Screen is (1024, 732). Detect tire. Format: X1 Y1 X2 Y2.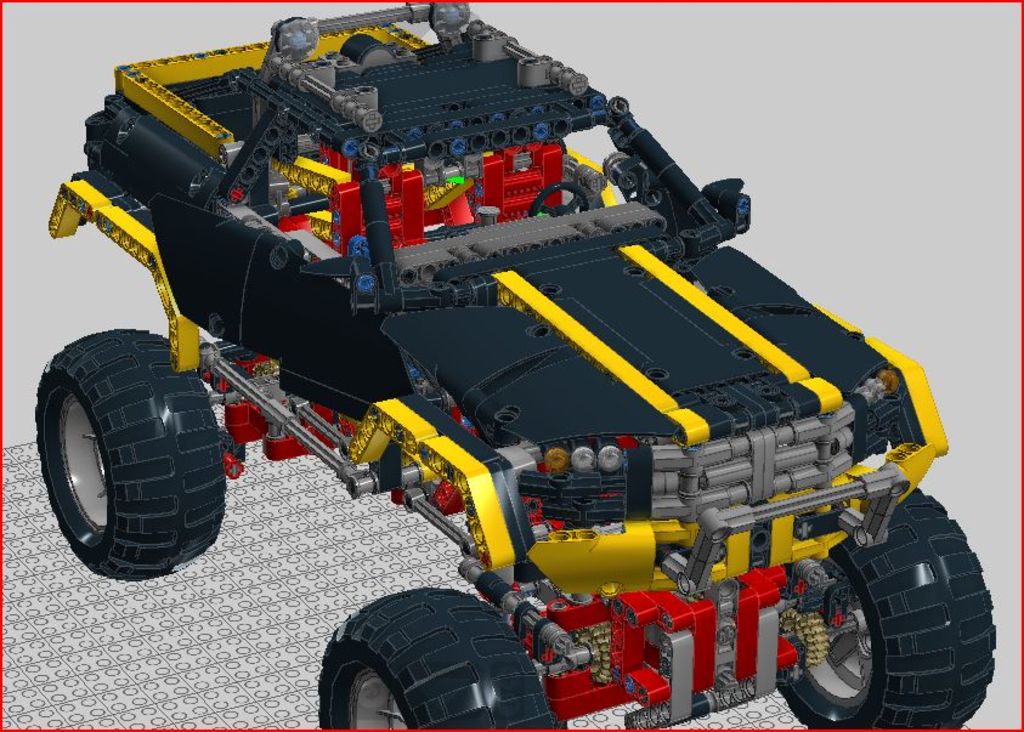
313 586 558 731.
